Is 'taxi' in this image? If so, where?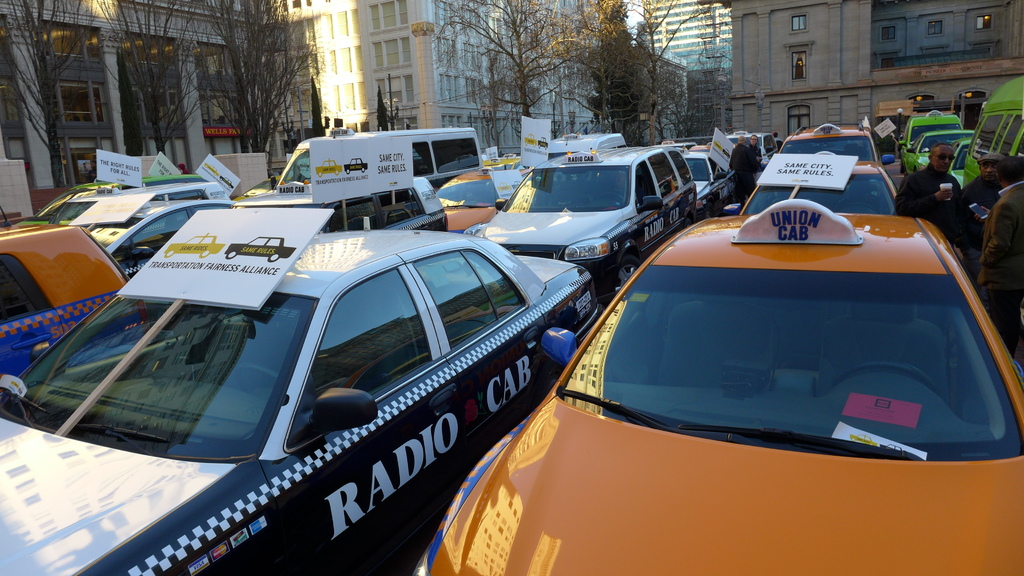
Yes, at rect(671, 148, 731, 216).
